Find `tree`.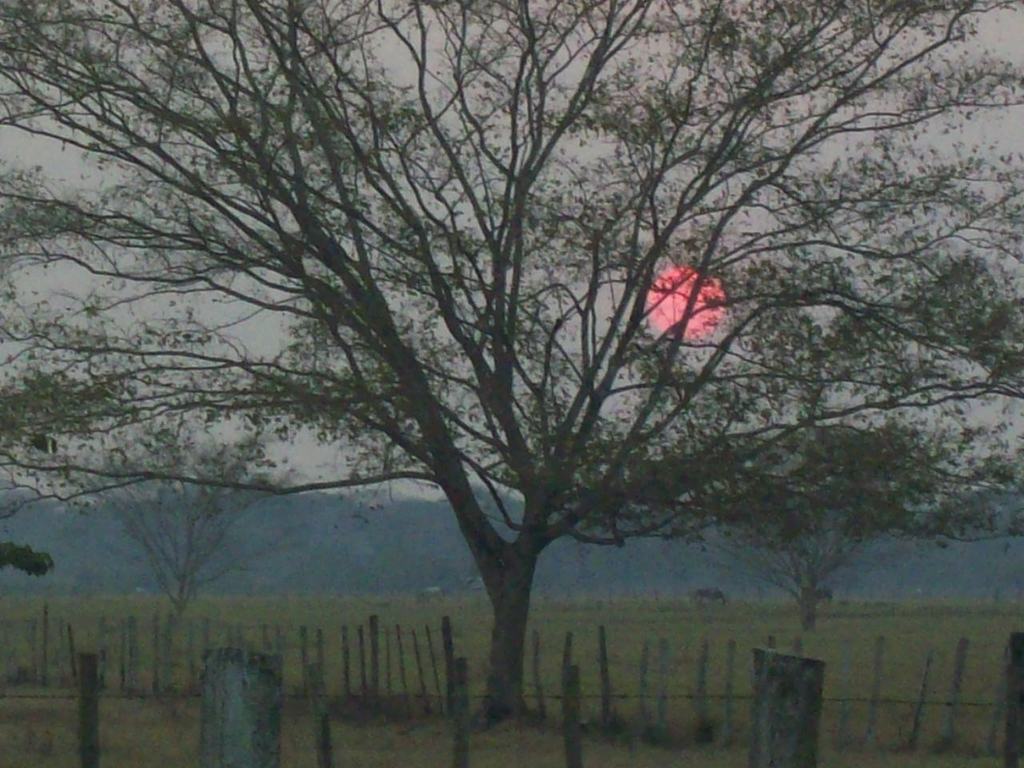
BBox(46, 431, 347, 663).
